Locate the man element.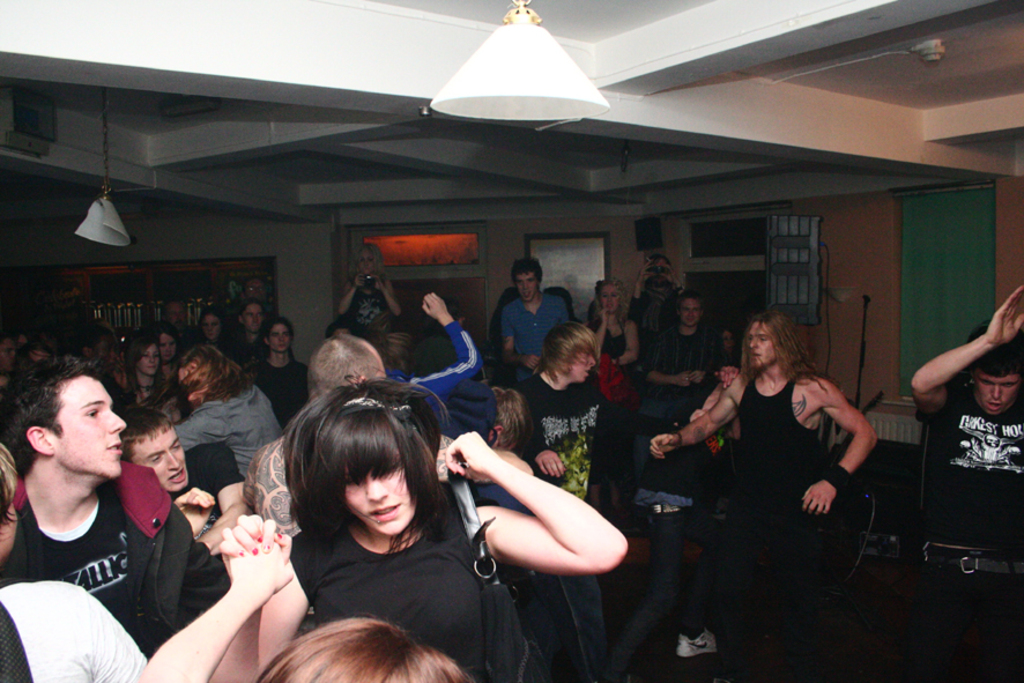
Element bbox: Rect(640, 305, 880, 670).
